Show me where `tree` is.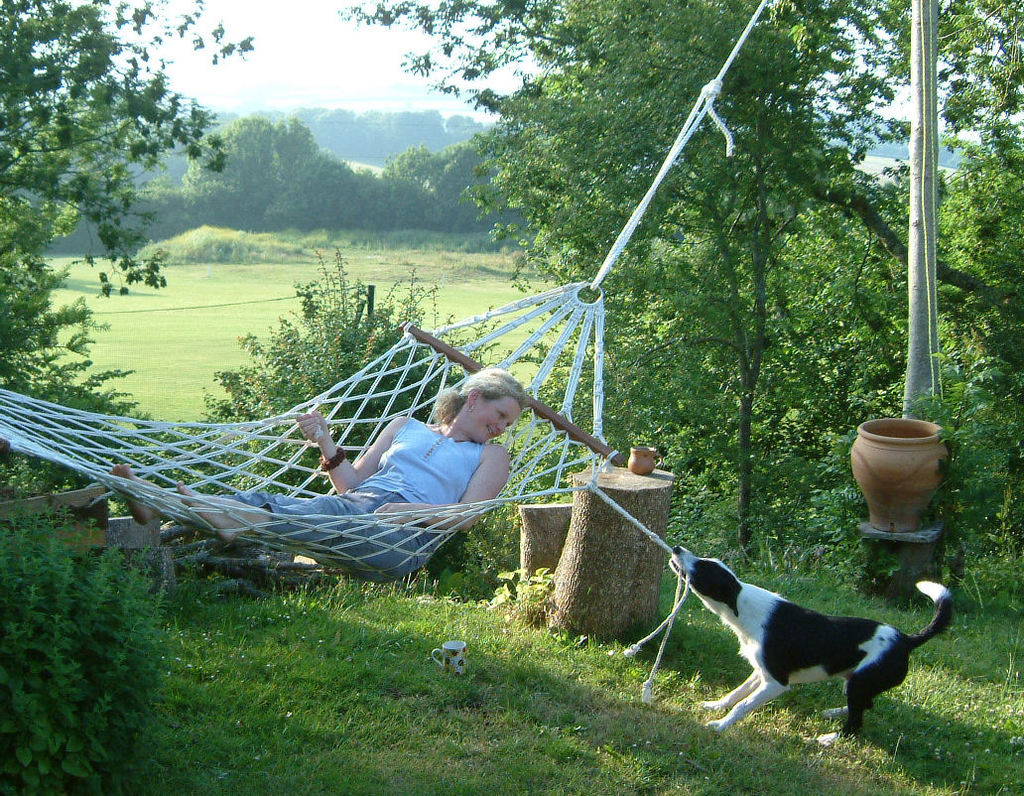
`tree` is at 191:114:352:236.
